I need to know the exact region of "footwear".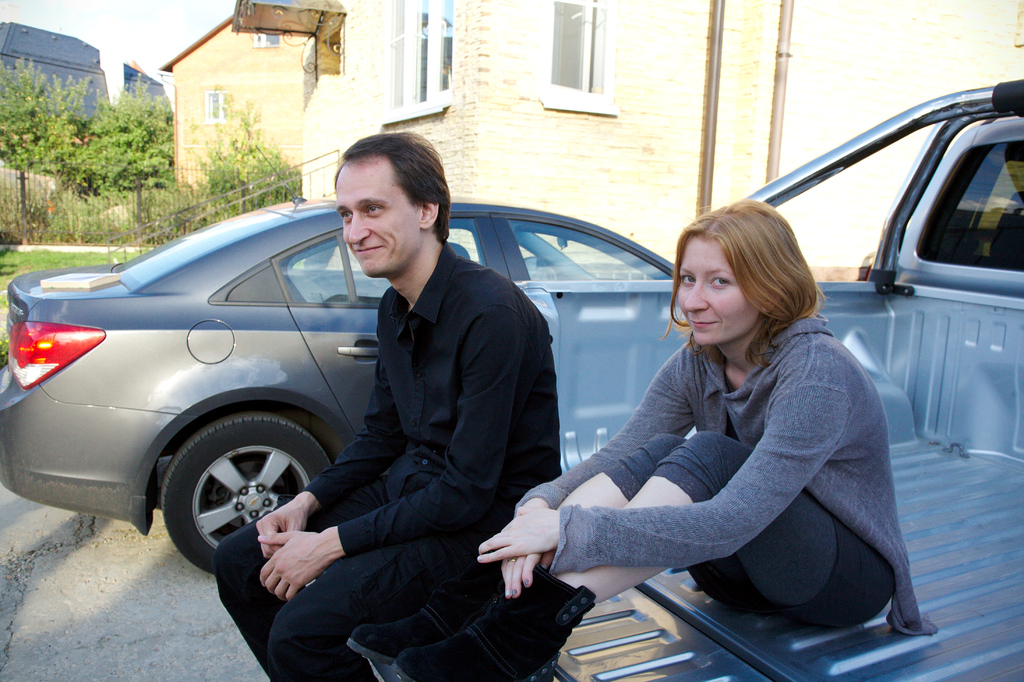
Region: (left=385, top=562, right=600, bottom=681).
